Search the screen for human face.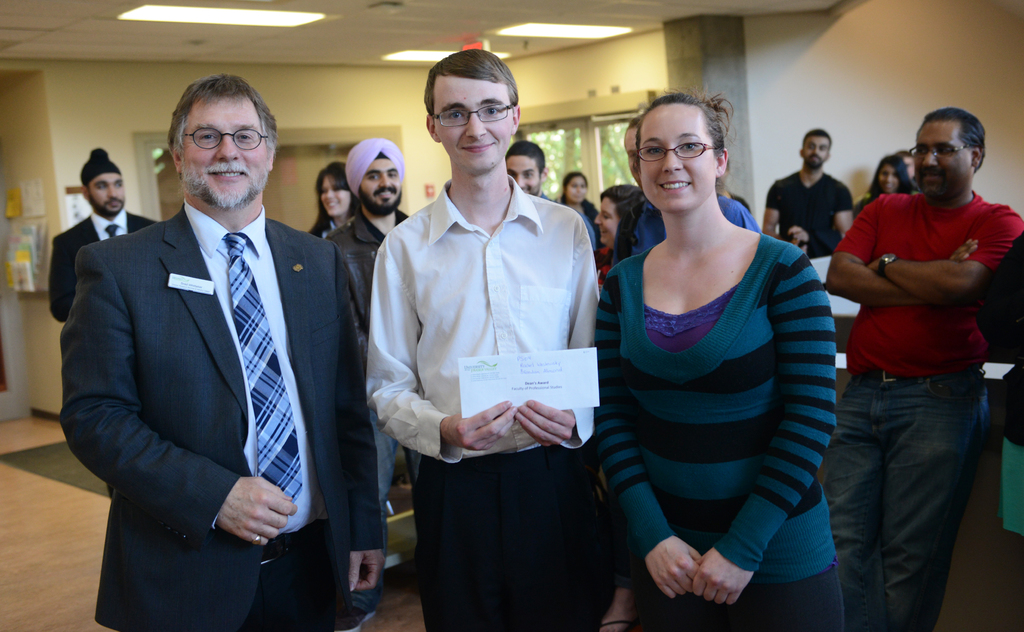
Found at select_region(317, 175, 351, 215).
